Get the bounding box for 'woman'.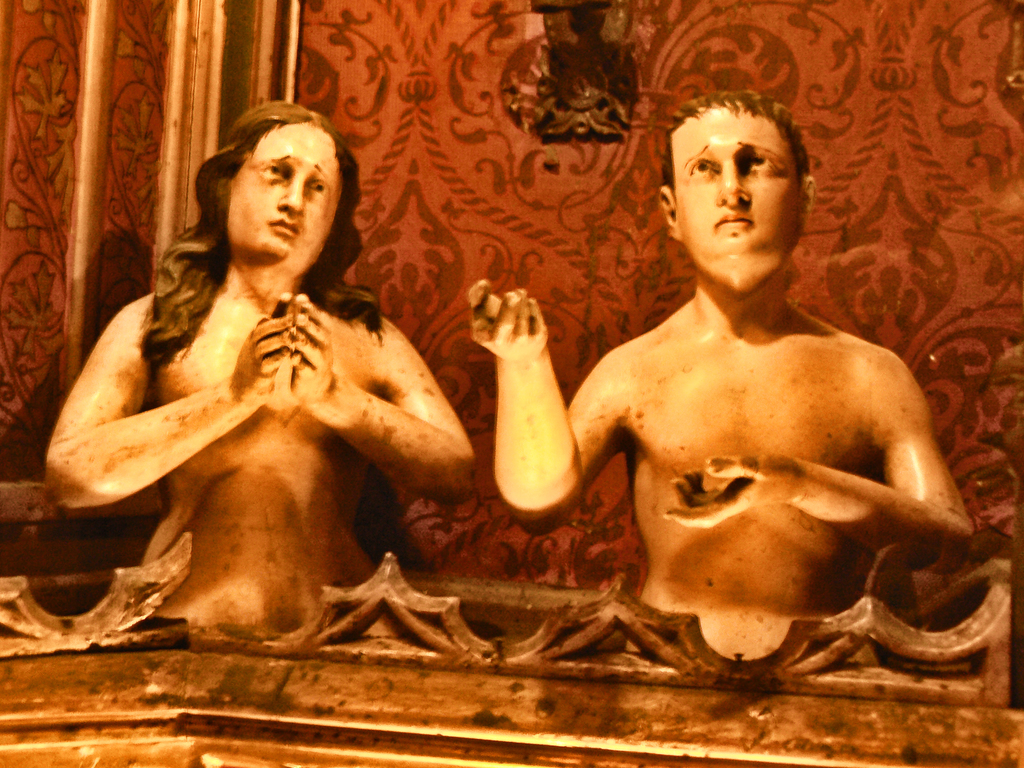
locate(52, 92, 476, 627).
